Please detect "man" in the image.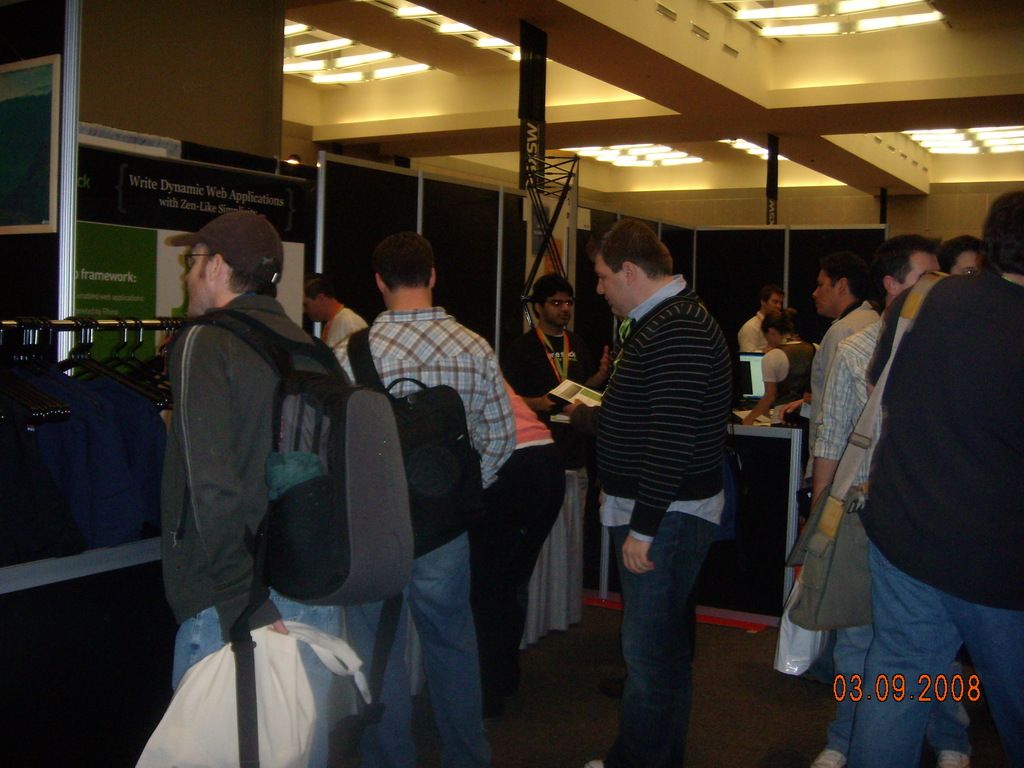
502, 271, 605, 433.
